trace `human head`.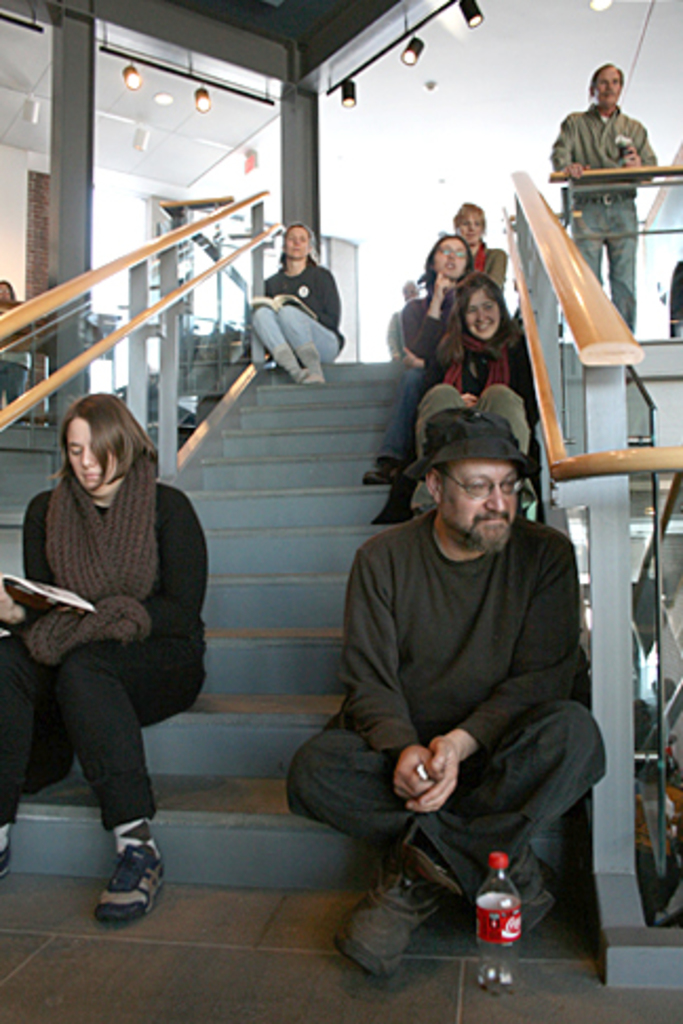
Traced to x1=582 y1=63 x2=624 y2=110.
